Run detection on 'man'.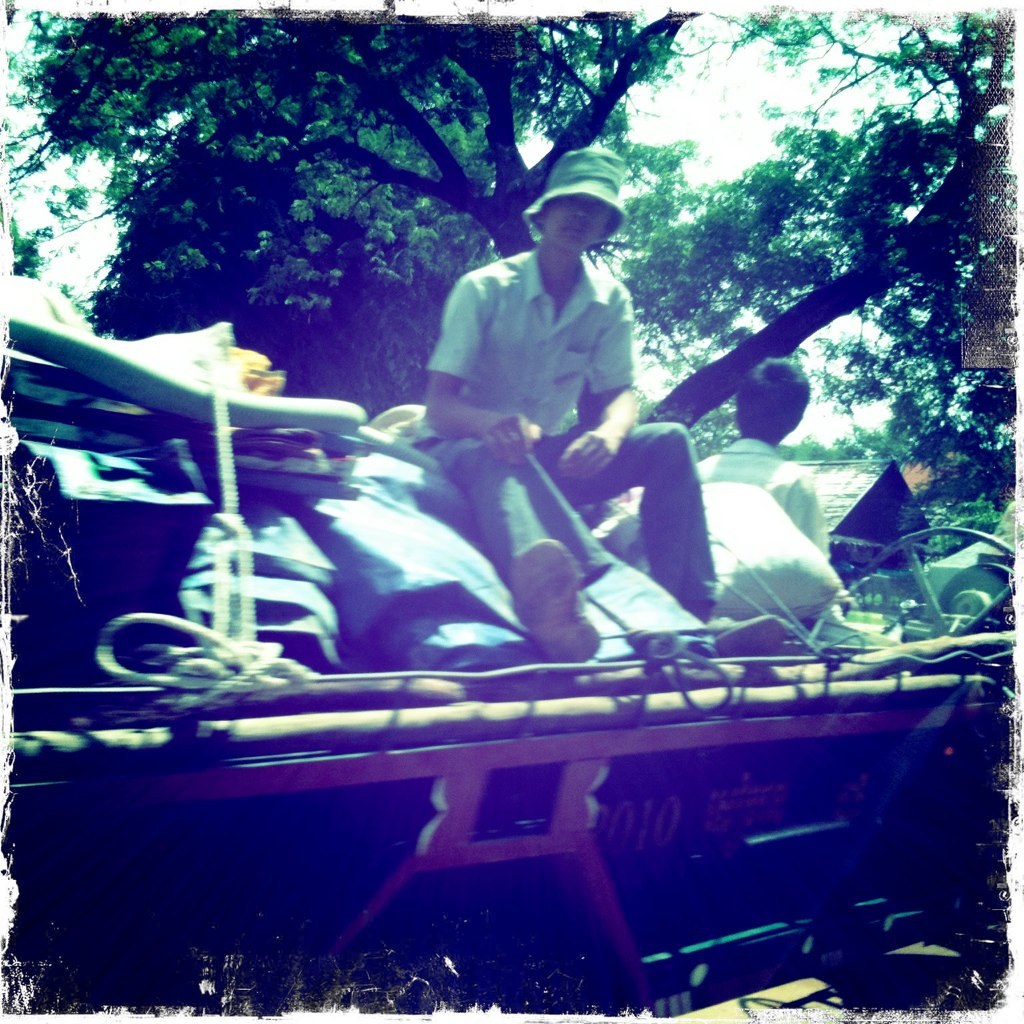
Result: (692, 350, 839, 570).
